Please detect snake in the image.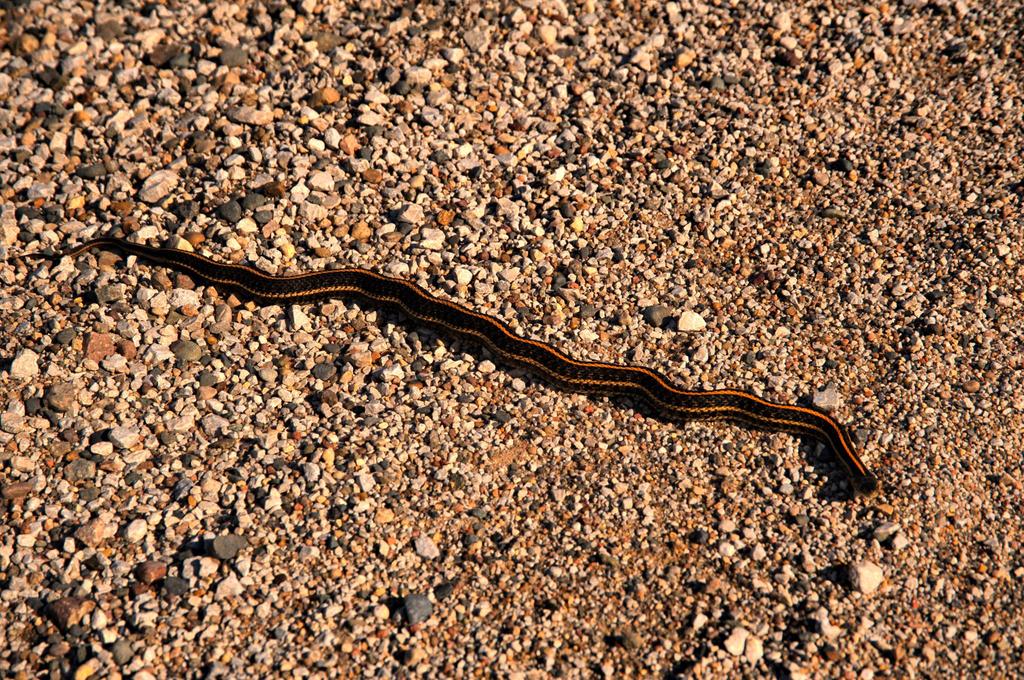
BBox(6, 238, 881, 490).
